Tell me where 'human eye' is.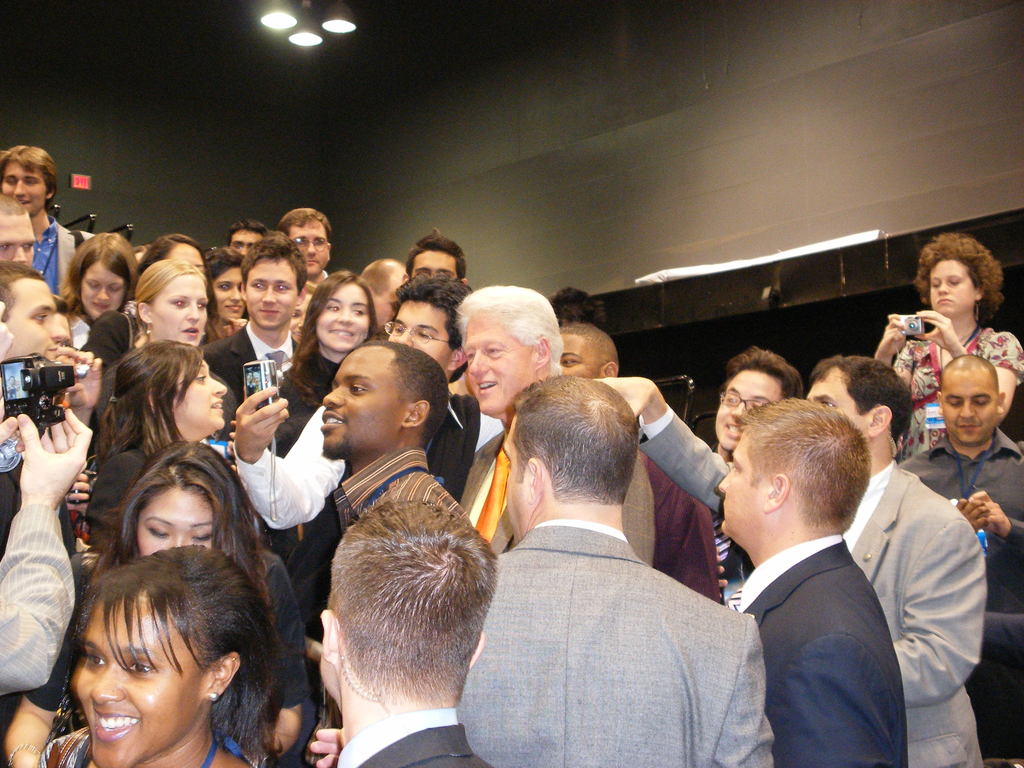
'human eye' is at Rect(821, 401, 837, 408).
